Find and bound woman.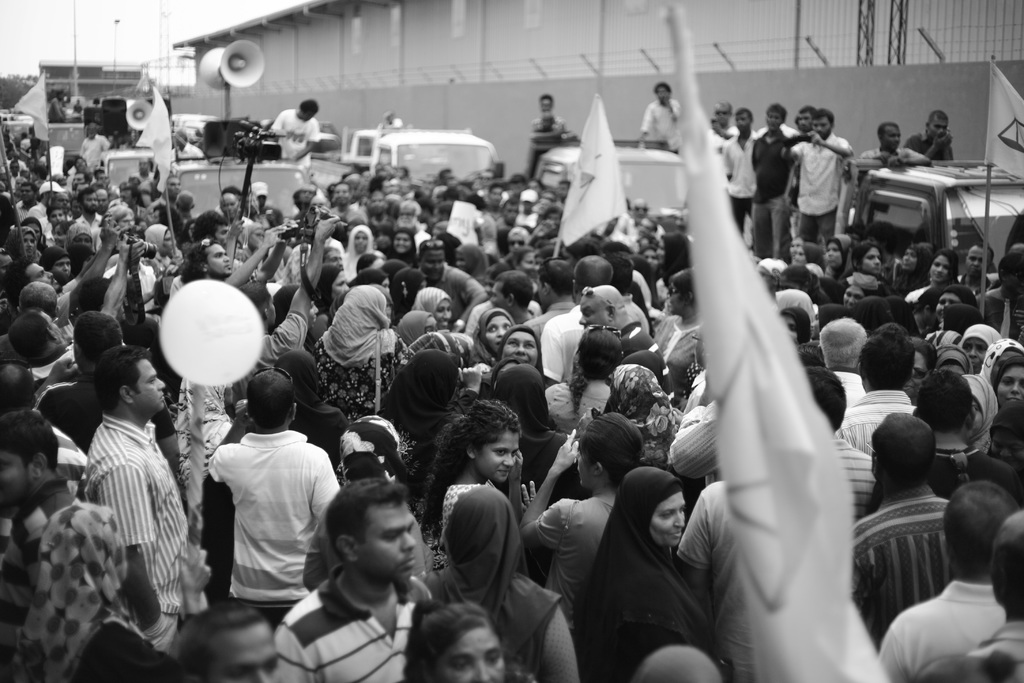
Bound: x1=657 y1=229 x2=689 y2=286.
